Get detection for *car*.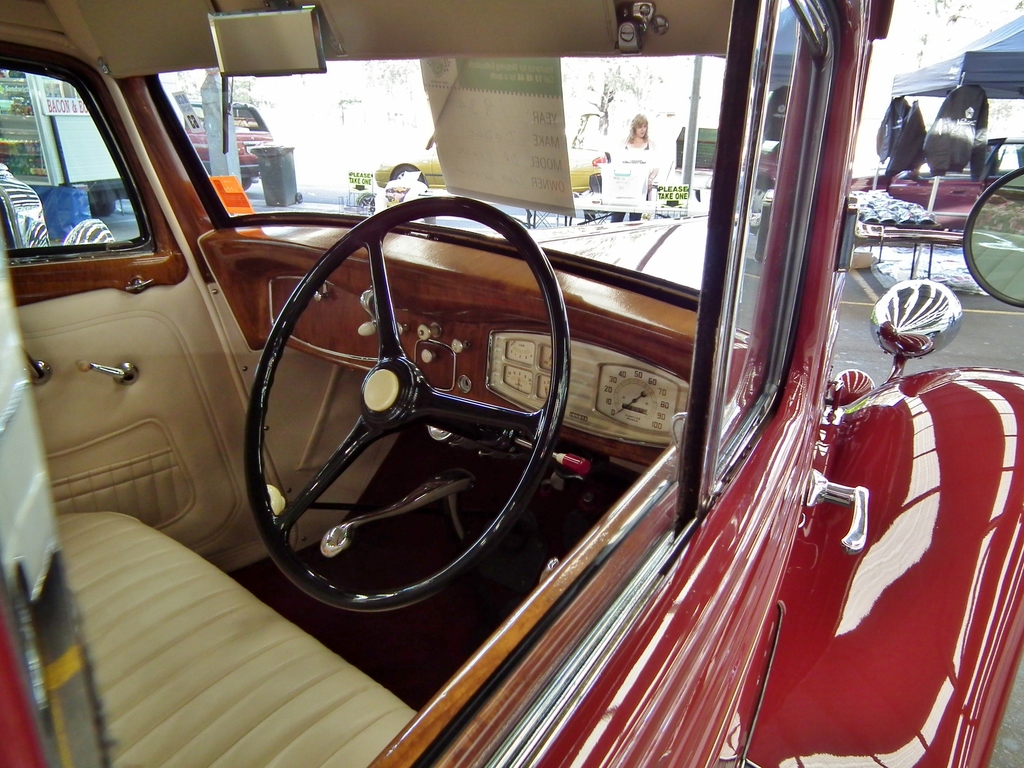
Detection: bbox(179, 100, 271, 188).
